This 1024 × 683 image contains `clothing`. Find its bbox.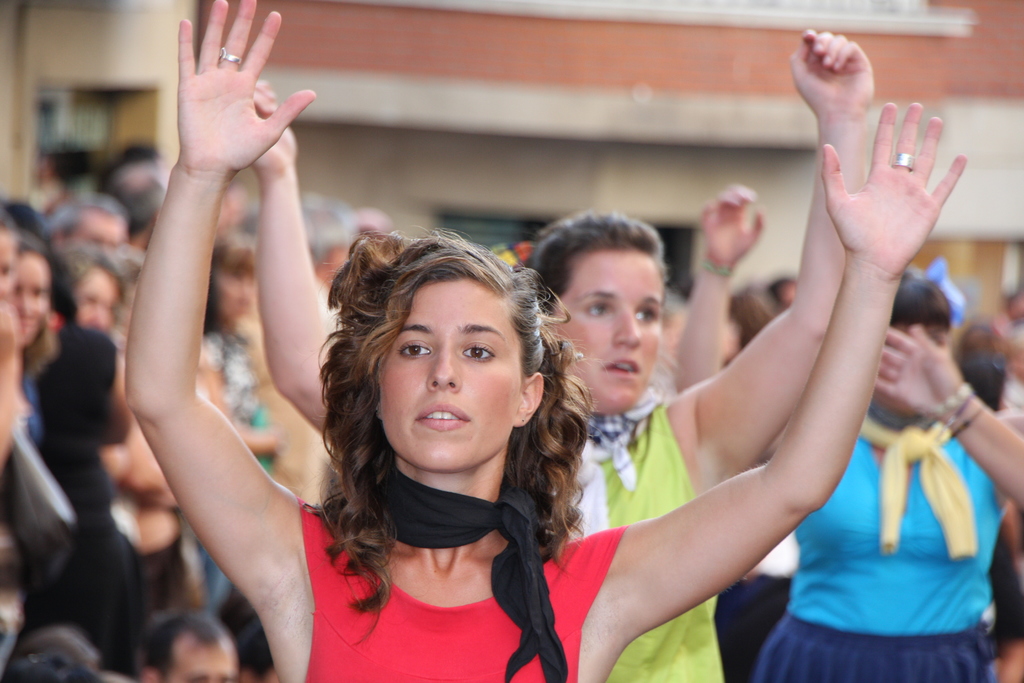
select_region(192, 327, 282, 619).
